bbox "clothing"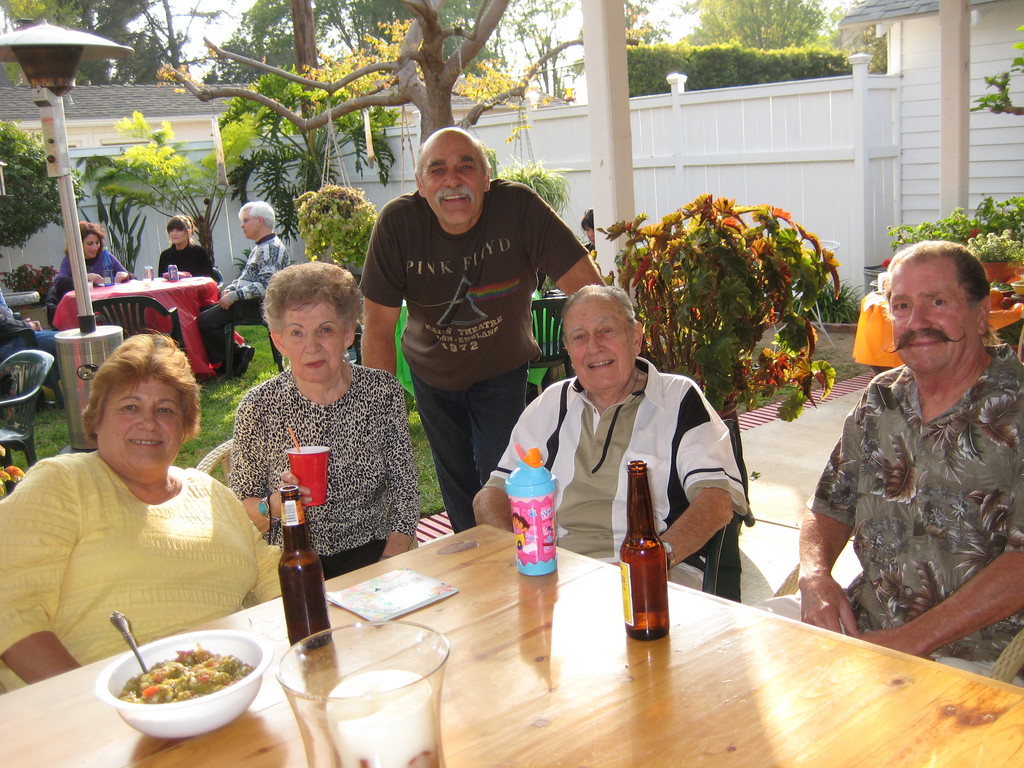
bbox=(353, 188, 586, 529)
